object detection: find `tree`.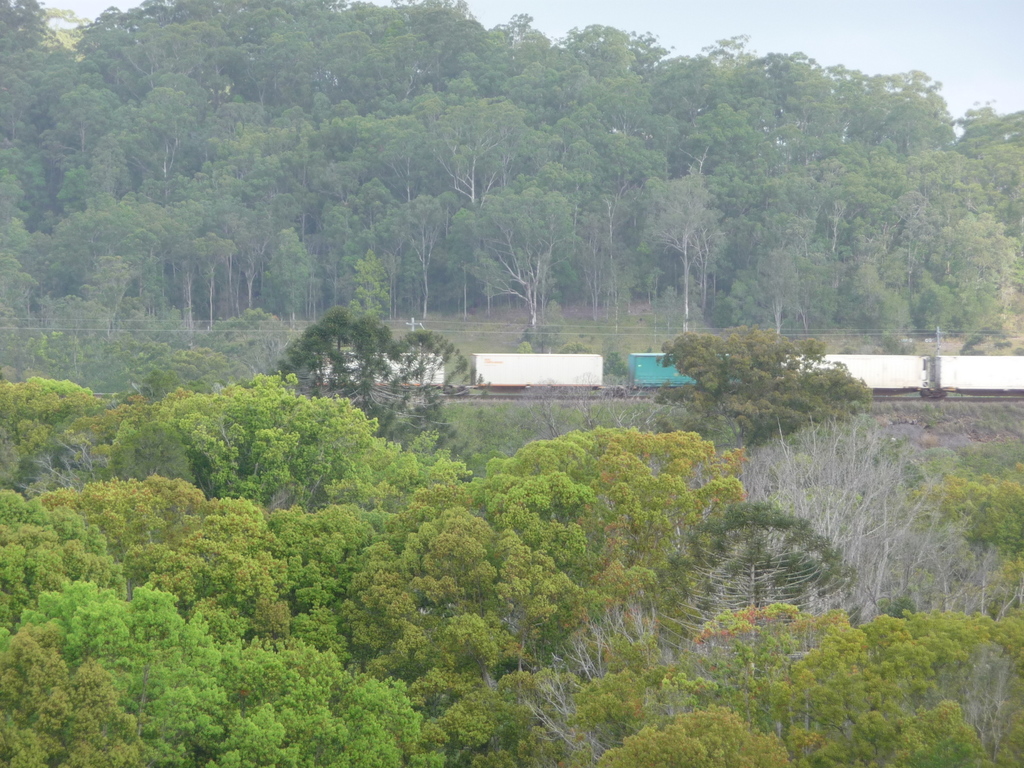
pyautogui.locateOnScreen(262, 300, 494, 468).
